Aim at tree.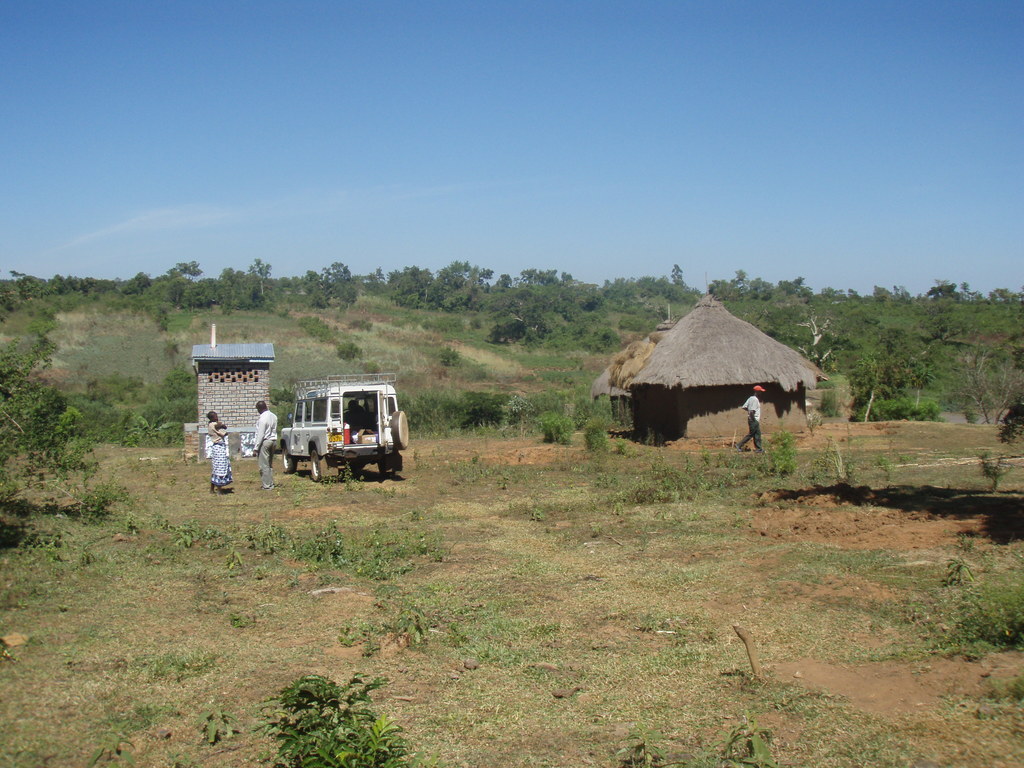
Aimed at Rect(438, 343, 468, 367).
